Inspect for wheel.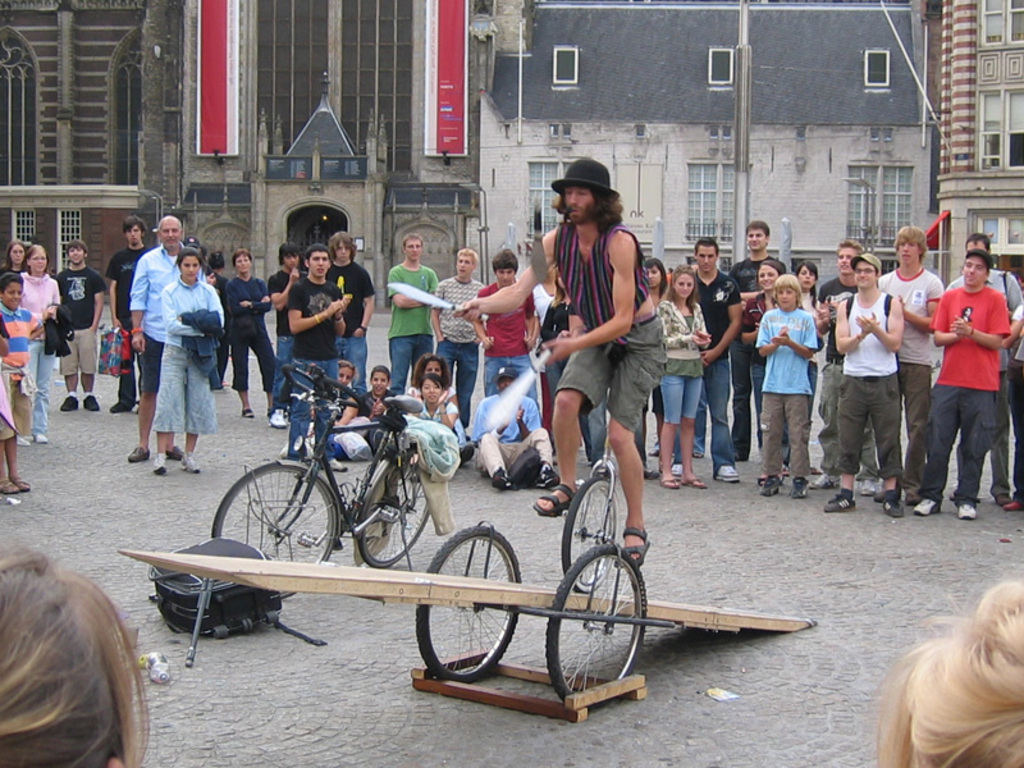
Inspection: detection(212, 458, 337, 604).
